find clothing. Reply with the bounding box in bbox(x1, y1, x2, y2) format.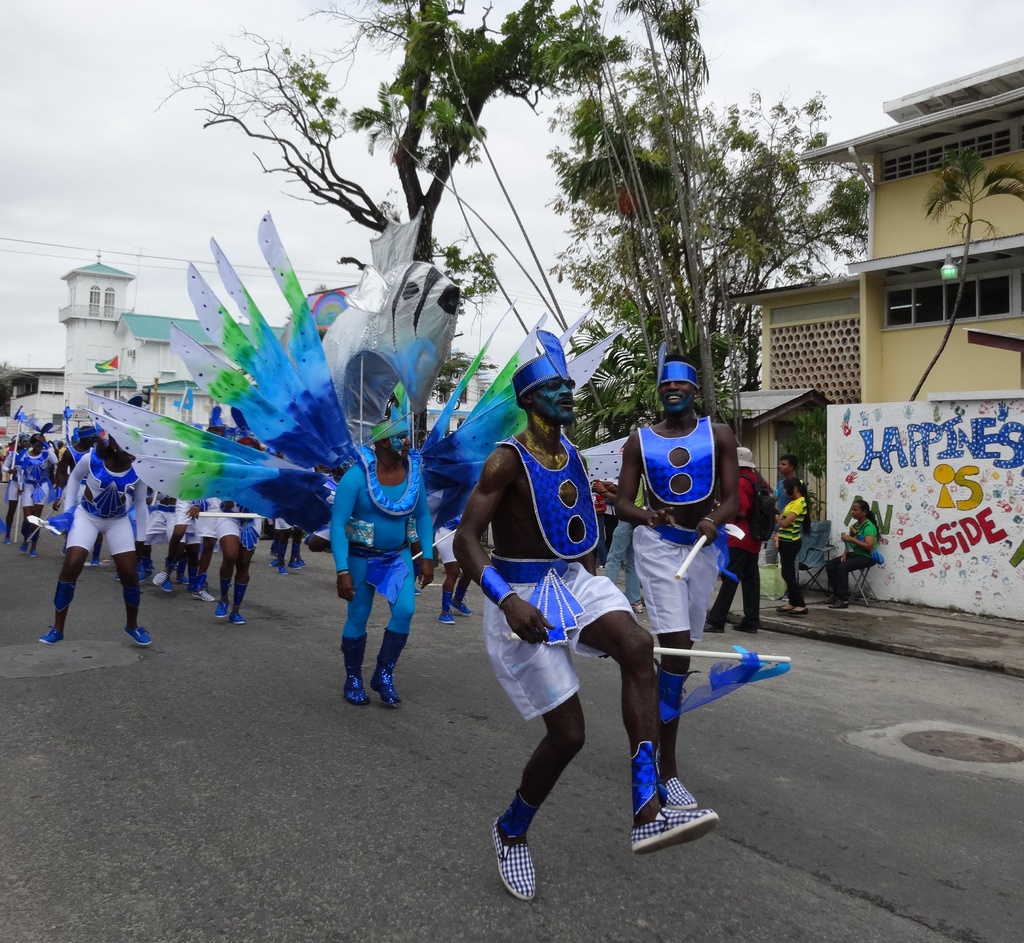
bbox(332, 444, 429, 645).
